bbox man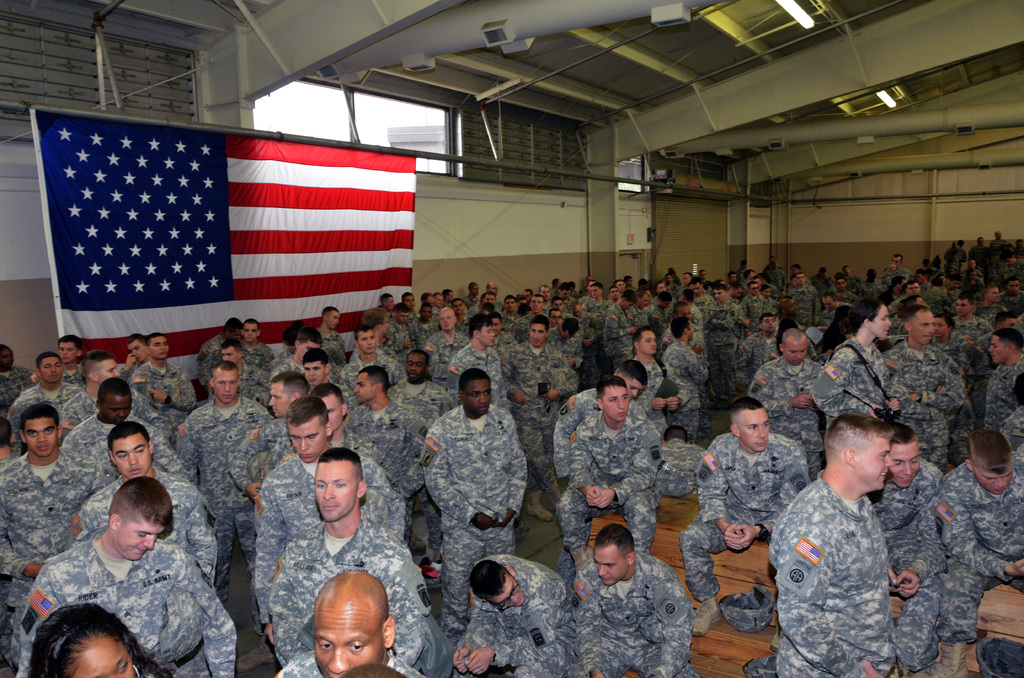
(x1=301, y1=350, x2=353, y2=407)
